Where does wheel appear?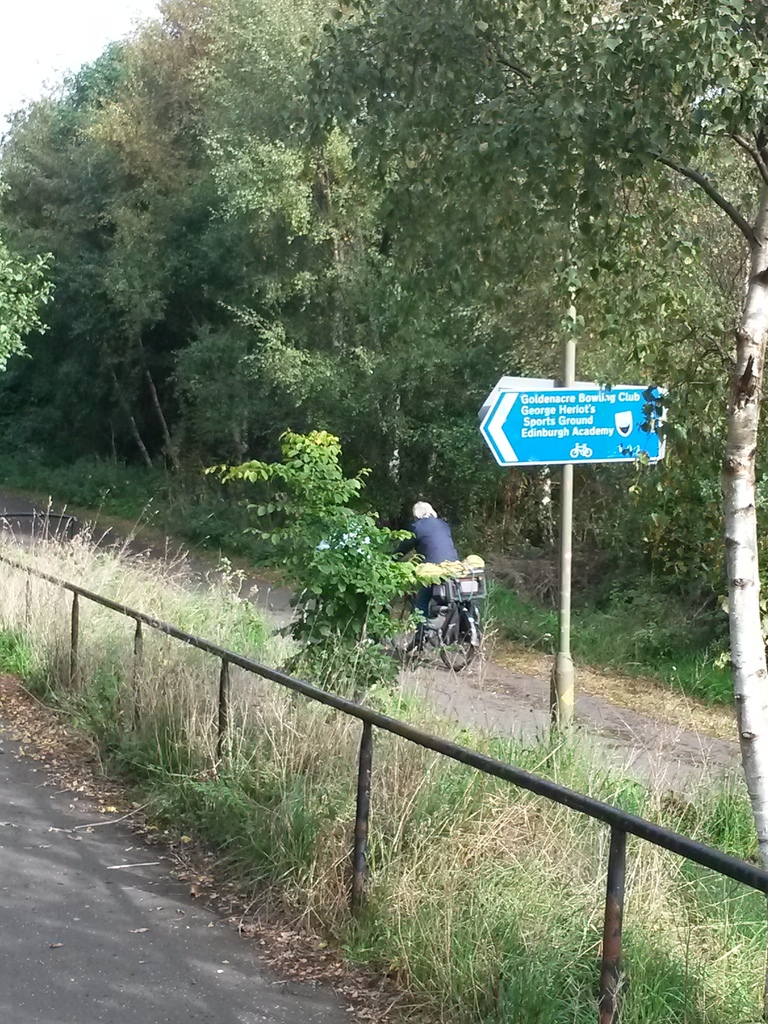
Appears at <region>429, 606, 484, 672</region>.
